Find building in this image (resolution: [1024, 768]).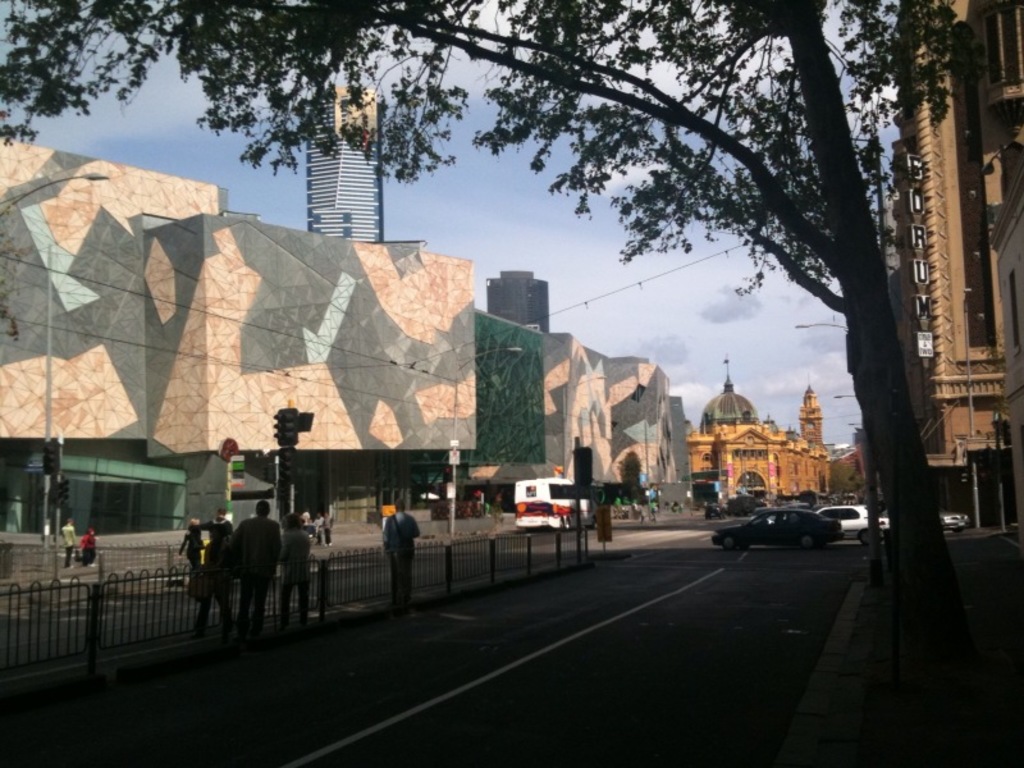
(x1=303, y1=79, x2=381, y2=241).
